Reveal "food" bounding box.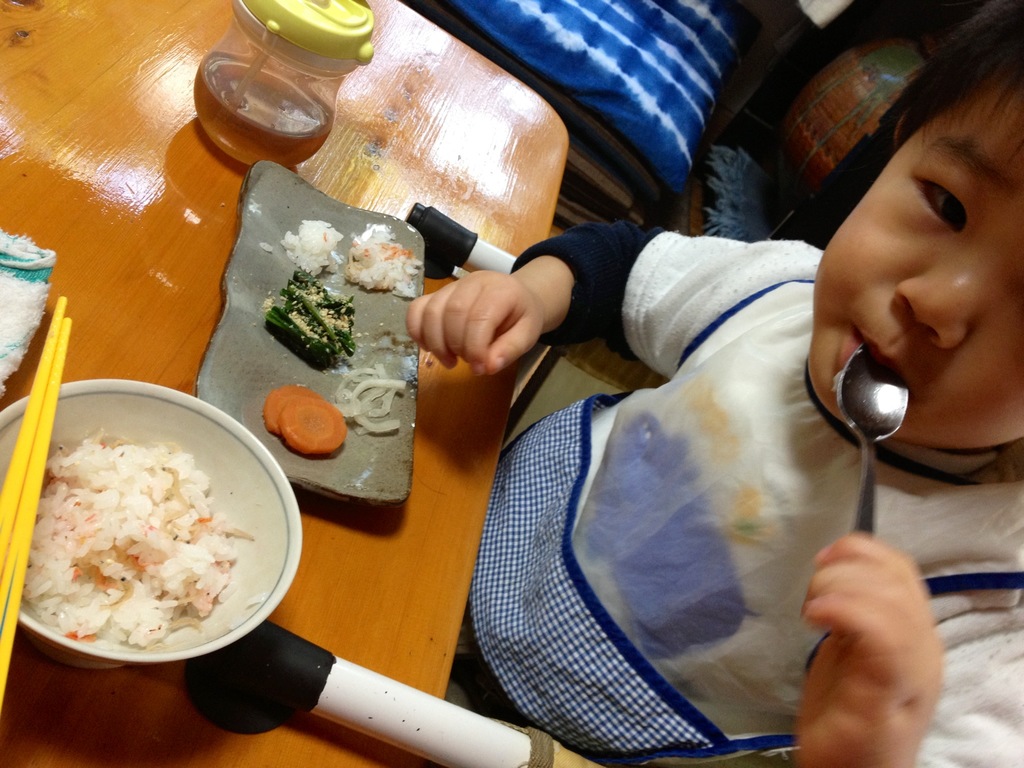
Revealed: x1=260 y1=383 x2=318 y2=431.
